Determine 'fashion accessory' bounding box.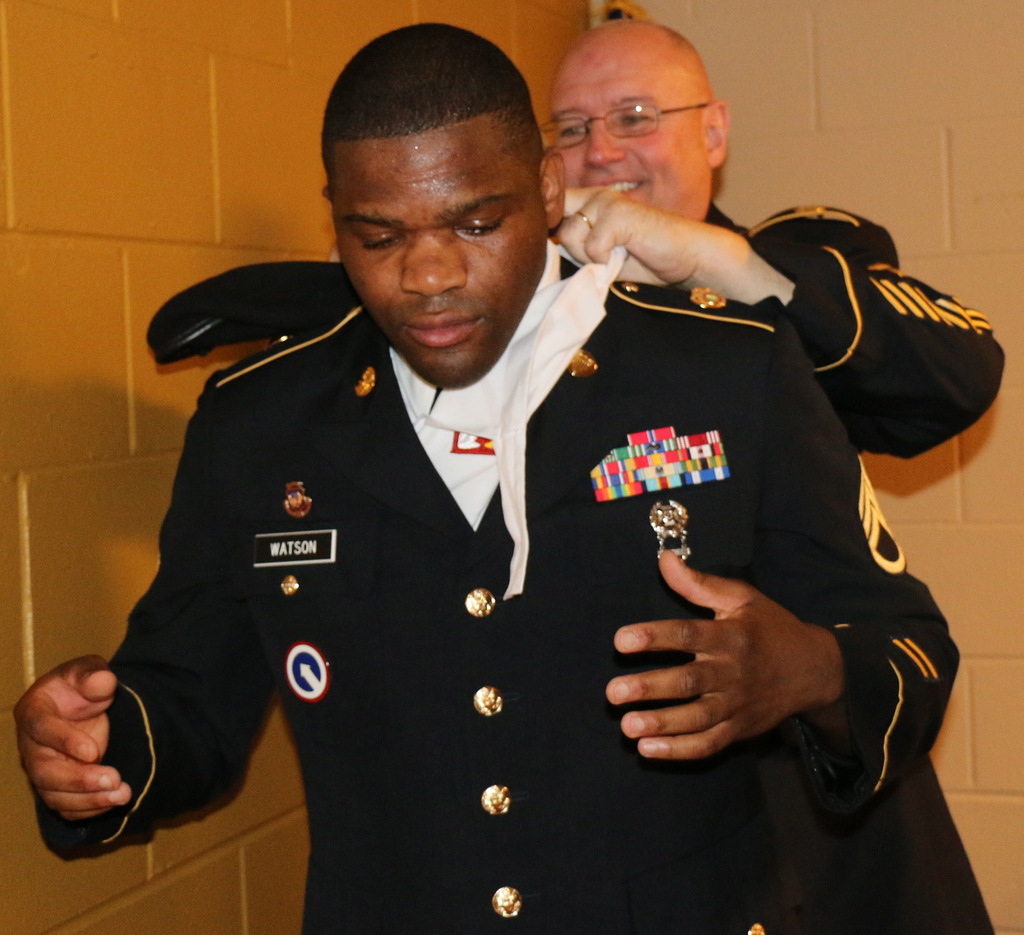
Determined: l=682, t=284, r=730, b=307.
